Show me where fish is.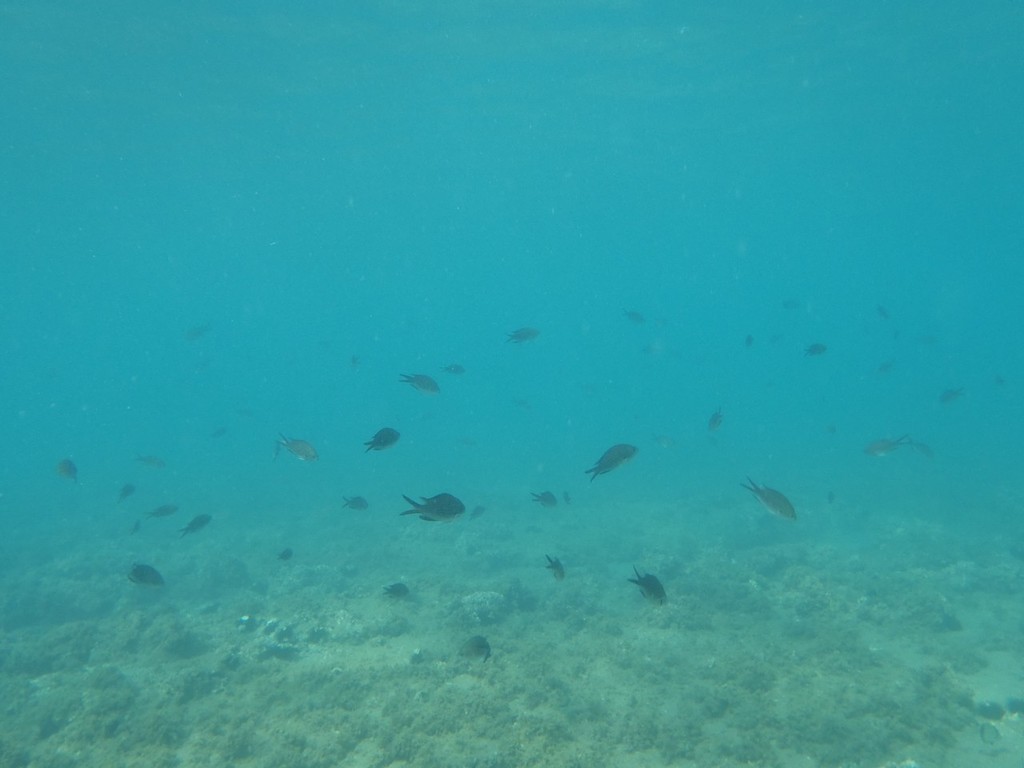
fish is at [505, 330, 542, 342].
